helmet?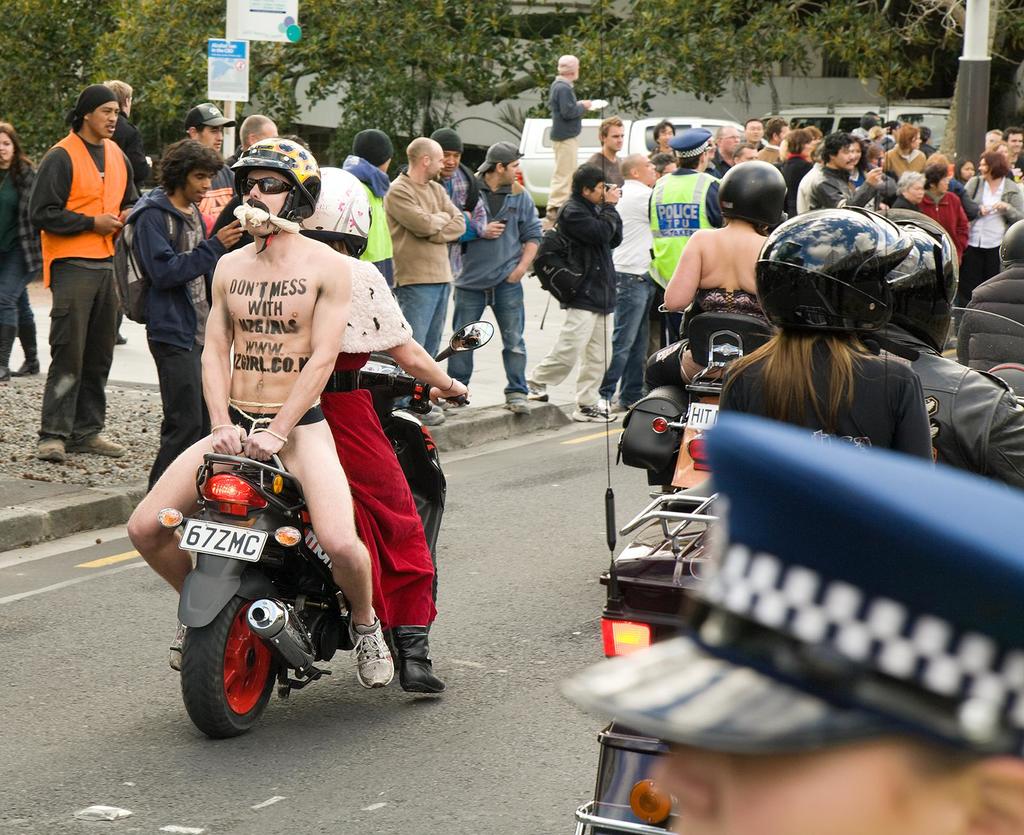
<region>749, 207, 915, 340</region>
